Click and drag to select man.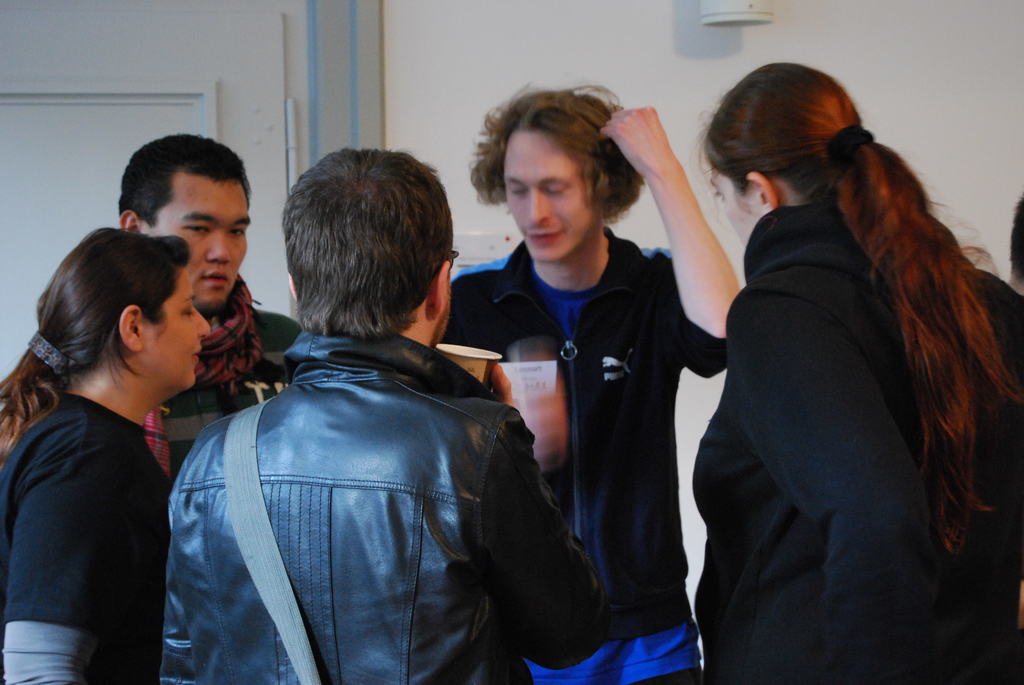
Selection: bbox=(111, 130, 304, 484).
